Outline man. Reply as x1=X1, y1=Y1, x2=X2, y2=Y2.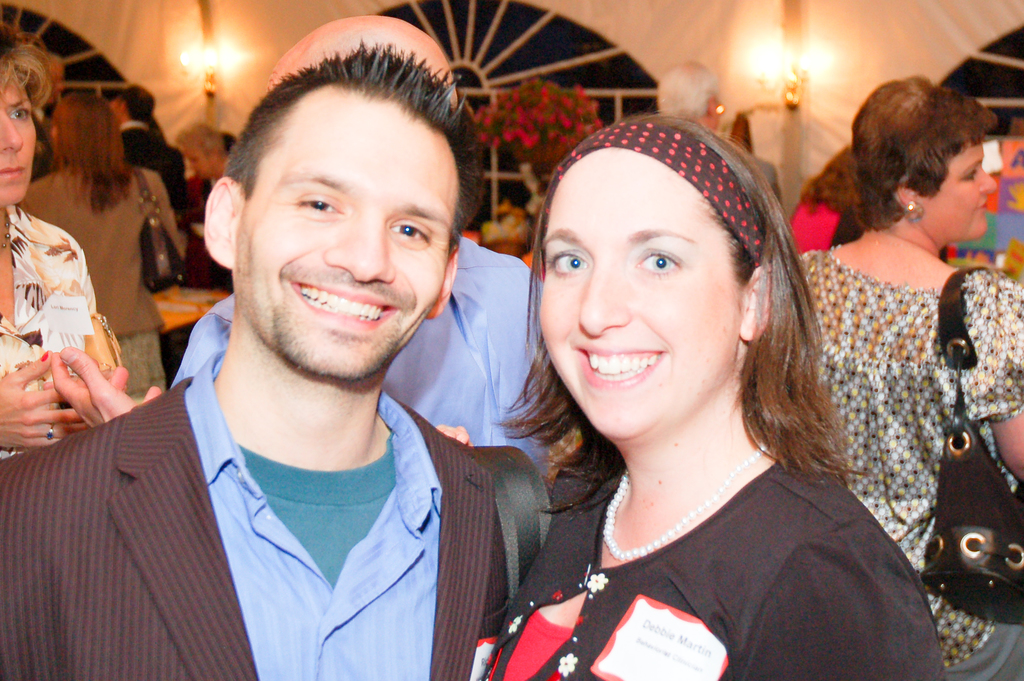
x1=166, y1=13, x2=601, y2=465.
